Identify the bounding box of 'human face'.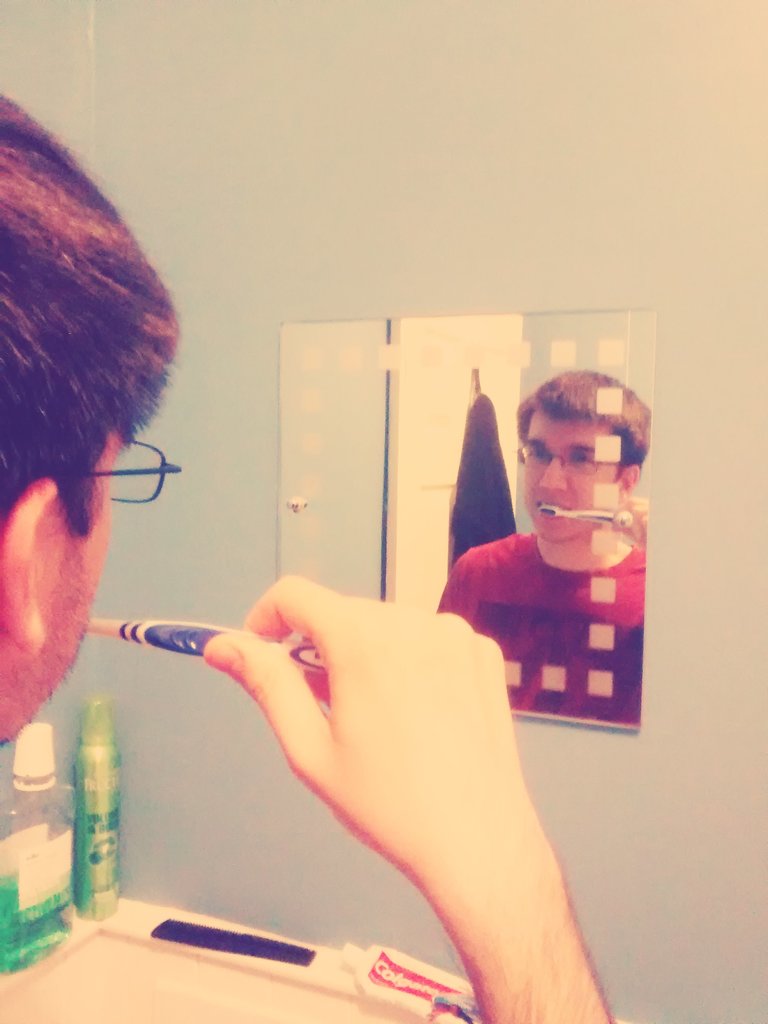
[x1=10, y1=420, x2=140, y2=767].
